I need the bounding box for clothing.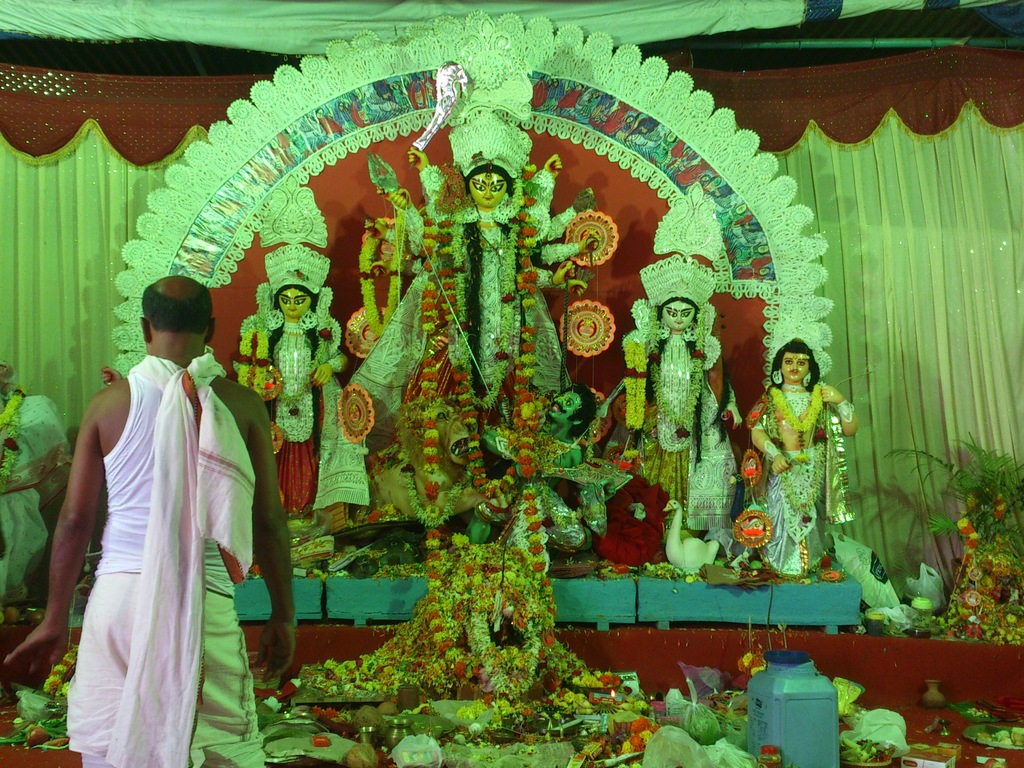
Here it is: <region>0, 394, 78, 614</region>.
